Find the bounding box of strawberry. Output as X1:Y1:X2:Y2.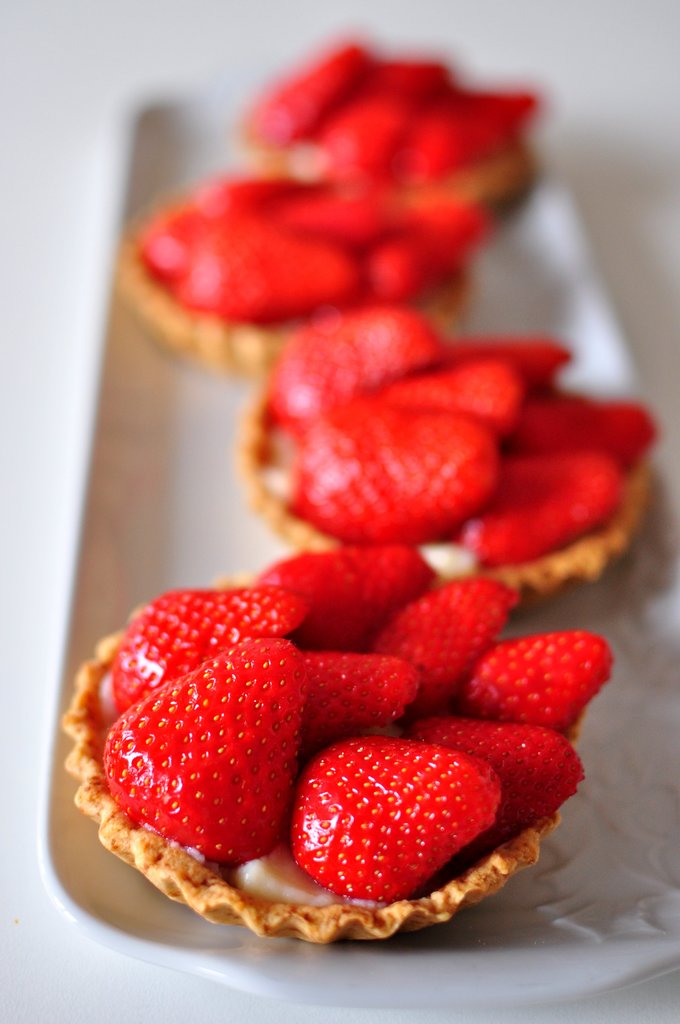
280:754:511:922.
